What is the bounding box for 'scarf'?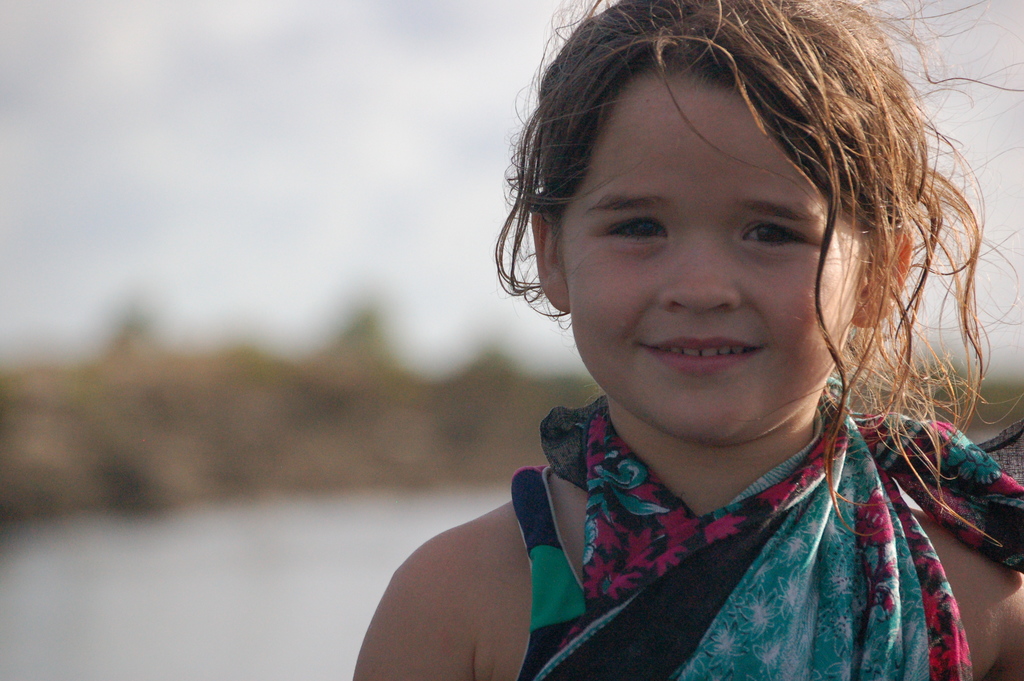
493:359:966:680.
